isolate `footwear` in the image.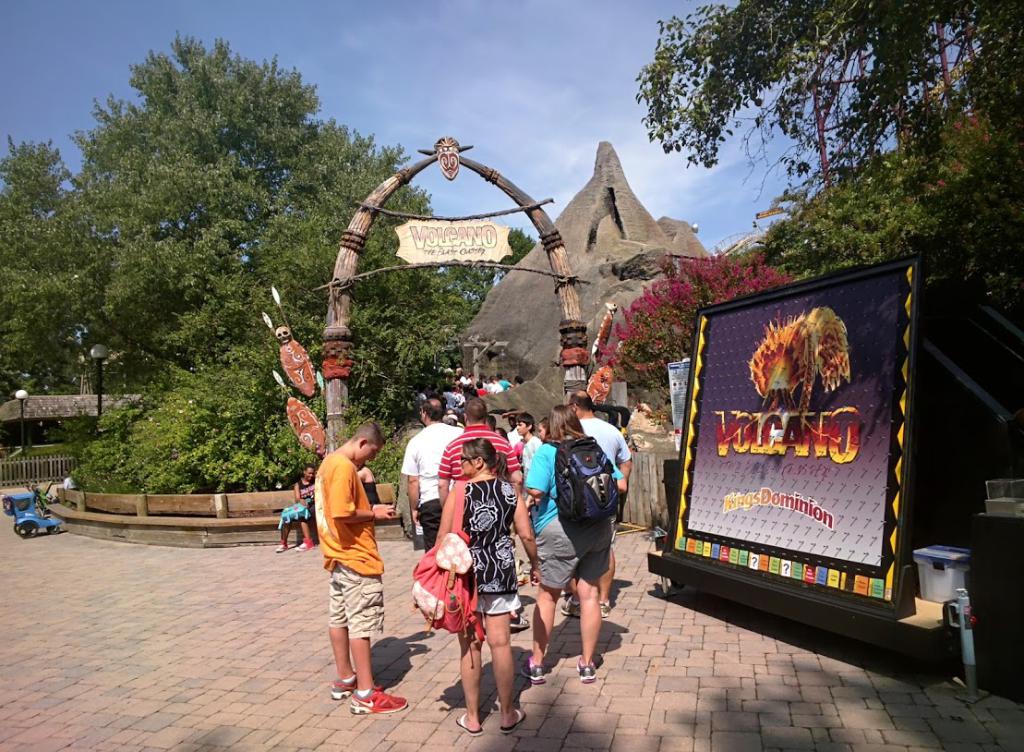
Isolated region: box(508, 613, 532, 630).
